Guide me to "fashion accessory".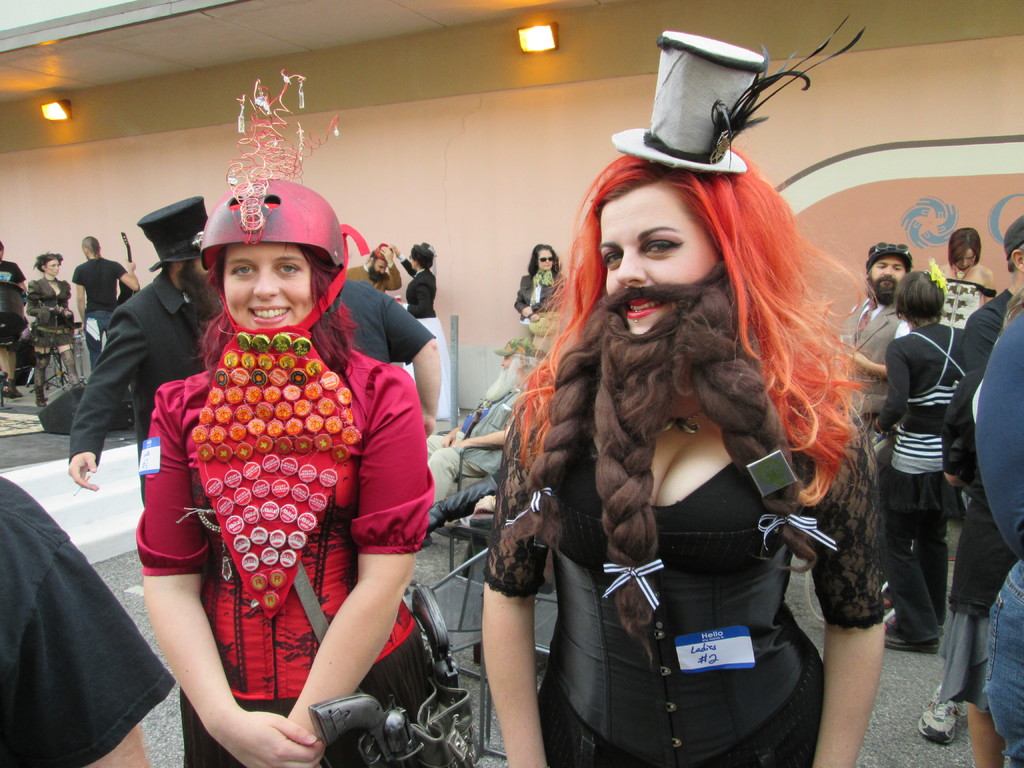
Guidance: <box>867,241,916,260</box>.
